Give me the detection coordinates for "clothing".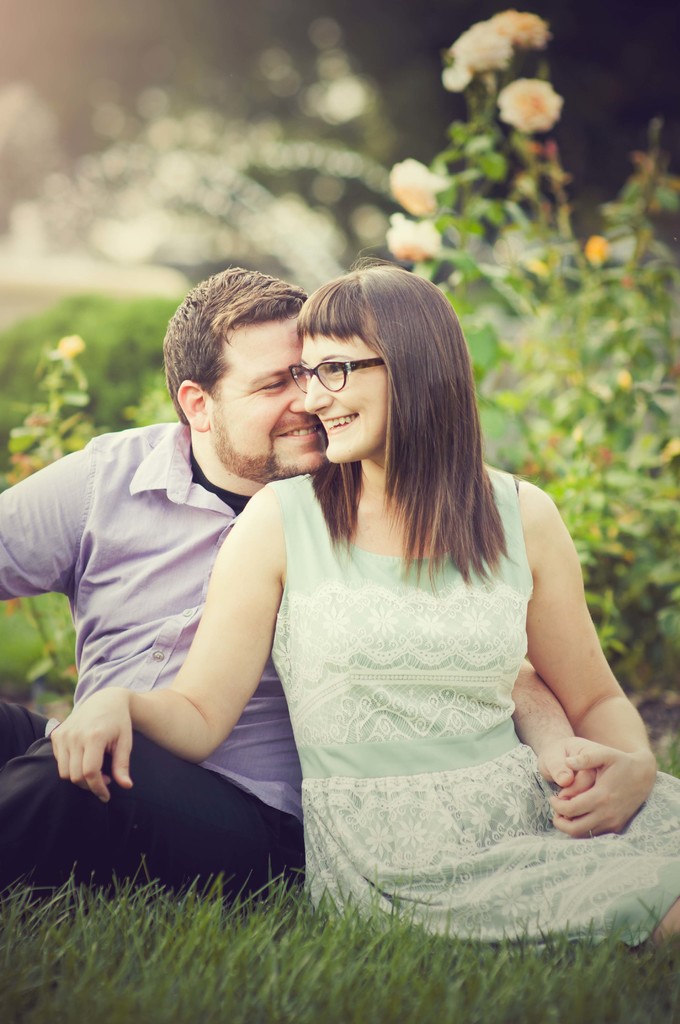
[left=263, top=471, right=679, bottom=919].
